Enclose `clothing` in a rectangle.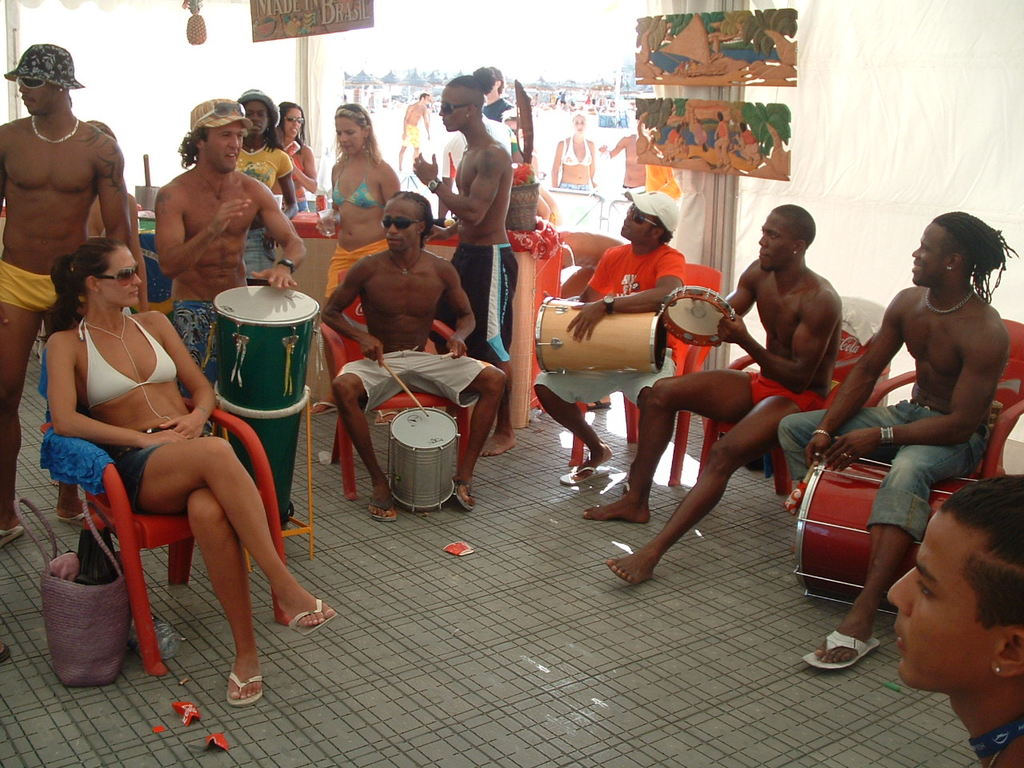
x1=234 y1=138 x2=298 y2=196.
